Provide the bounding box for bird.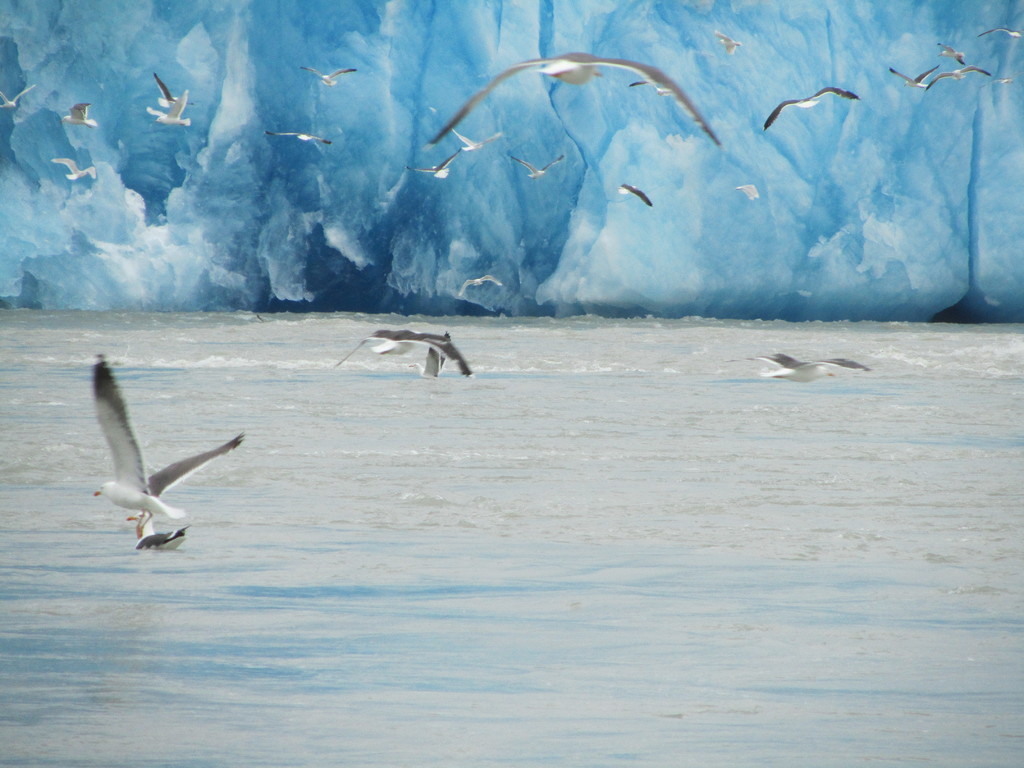
x1=149 y1=72 x2=196 y2=106.
